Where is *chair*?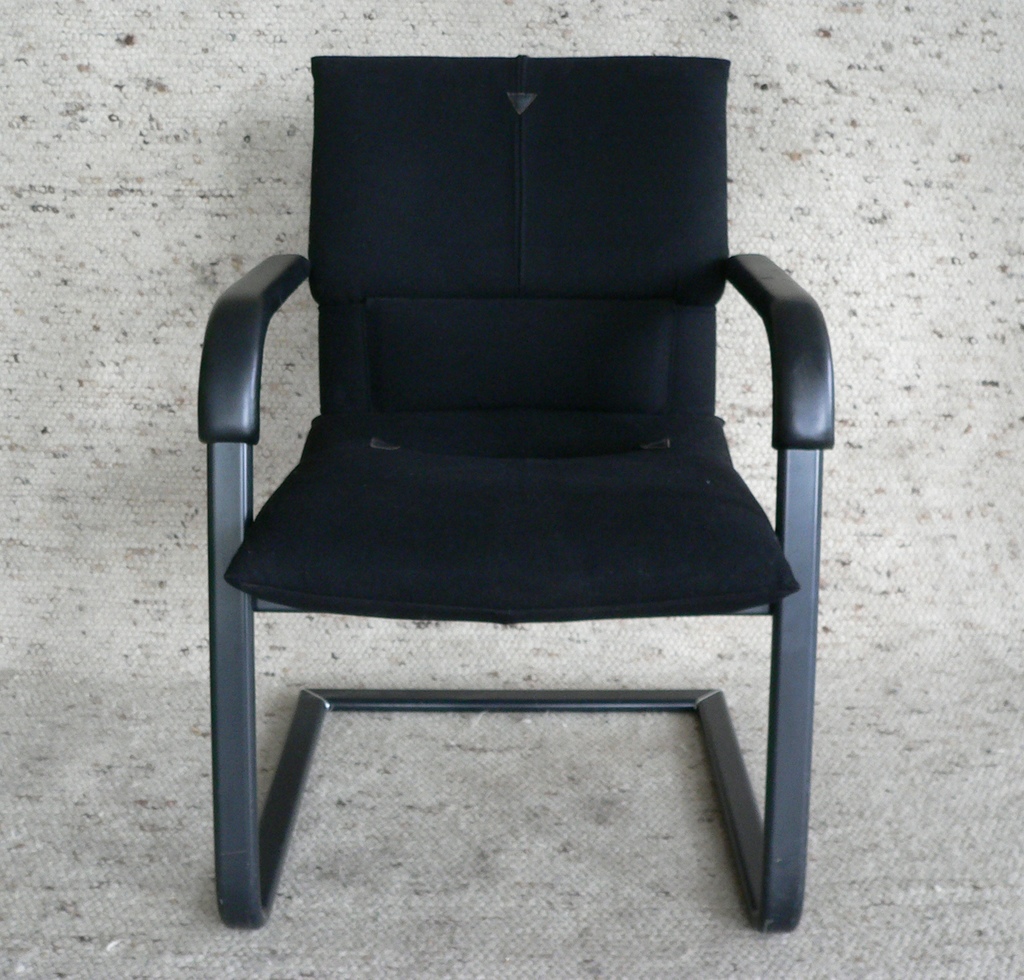
197:47:833:932.
